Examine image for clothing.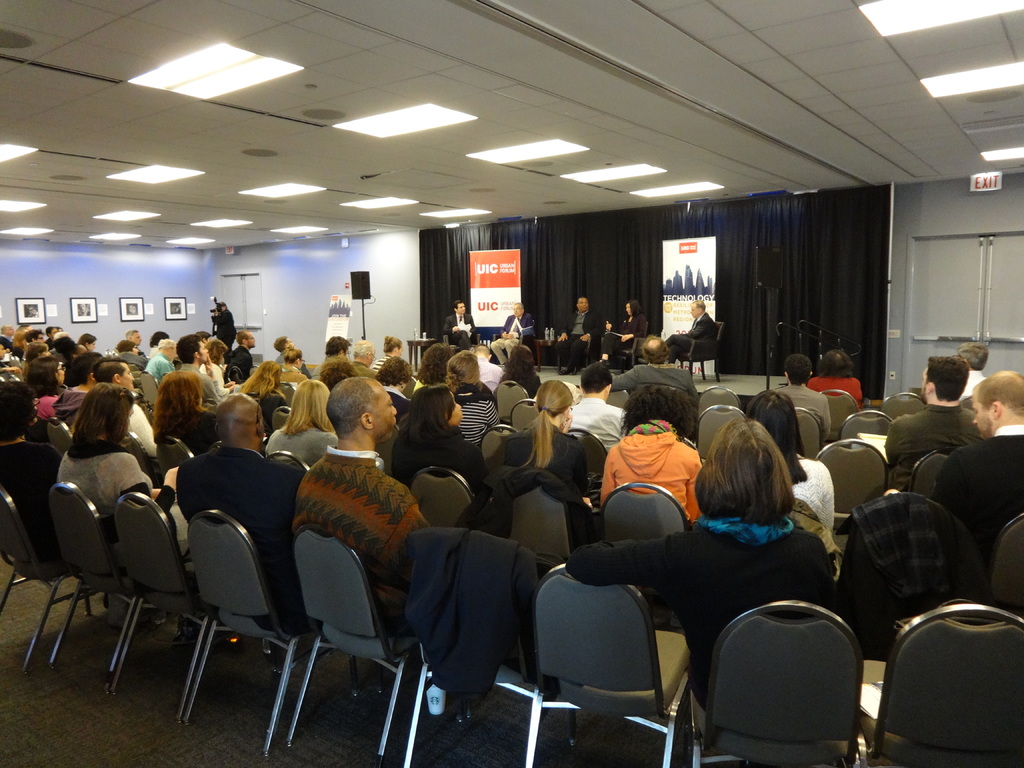
Examination result: {"x1": 612, "y1": 420, "x2": 705, "y2": 525}.
